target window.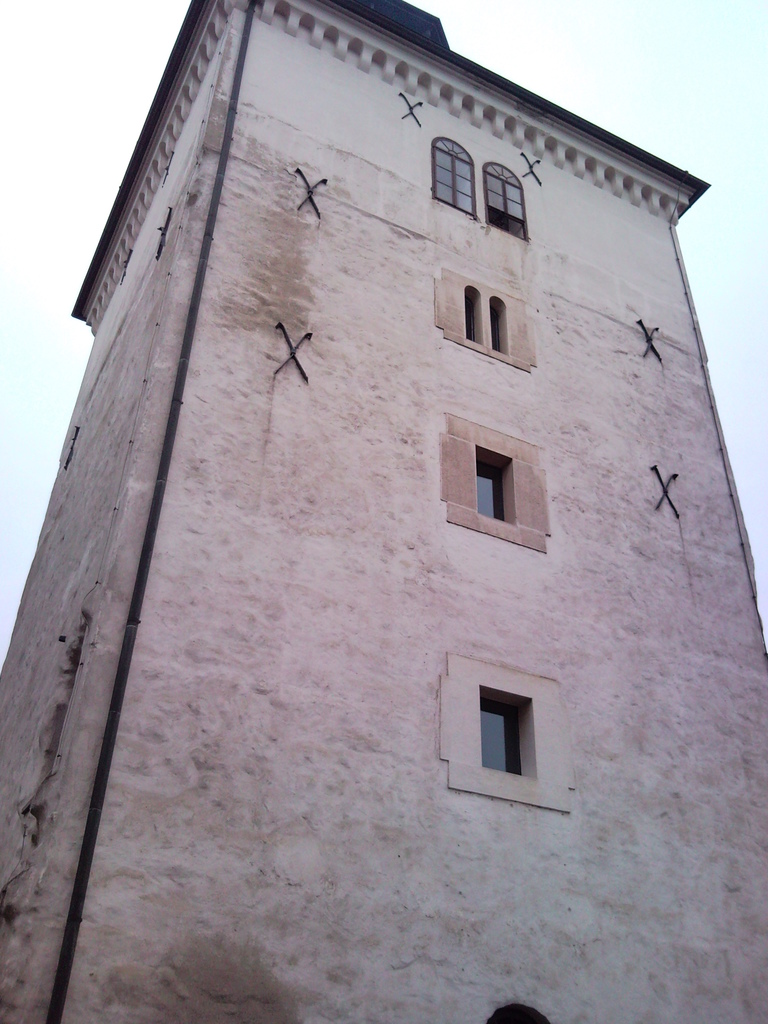
Target region: region(451, 653, 556, 799).
